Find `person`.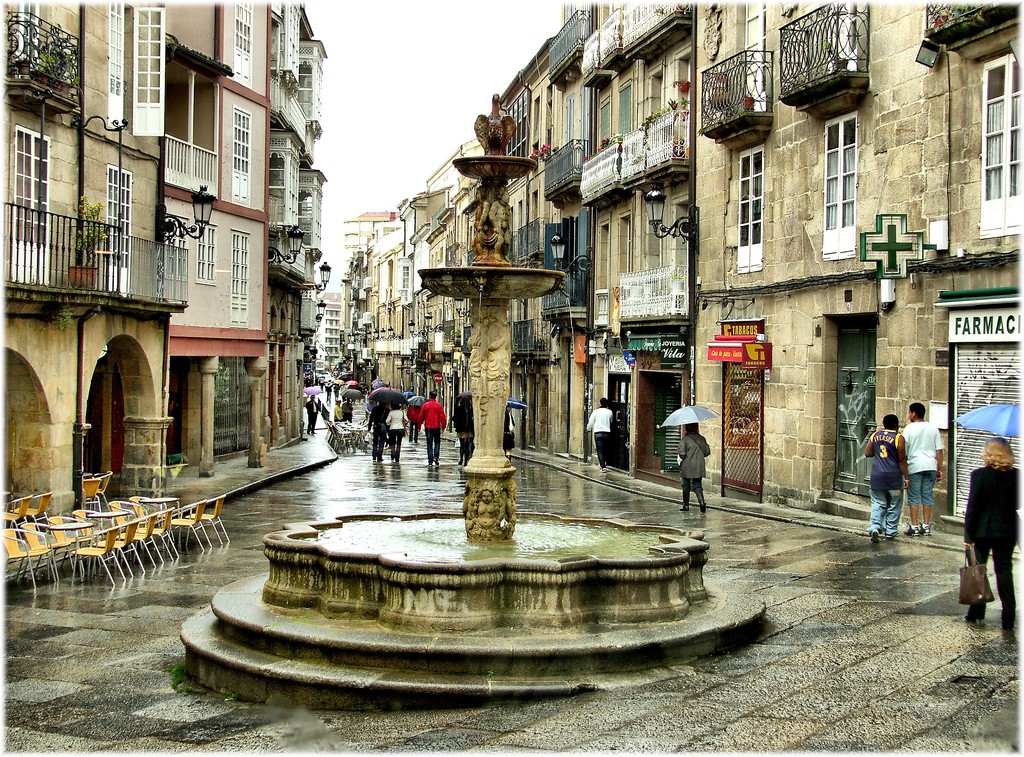
{"left": 865, "top": 415, "right": 912, "bottom": 546}.
